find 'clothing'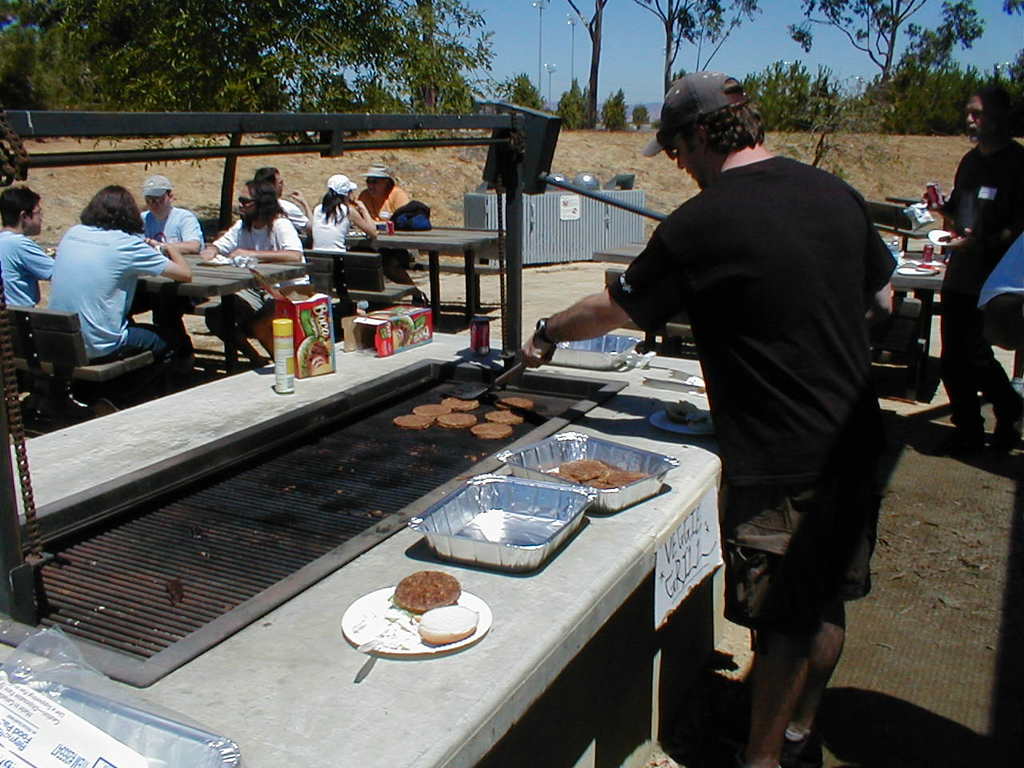
[x1=933, y1=138, x2=1023, y2=427]
